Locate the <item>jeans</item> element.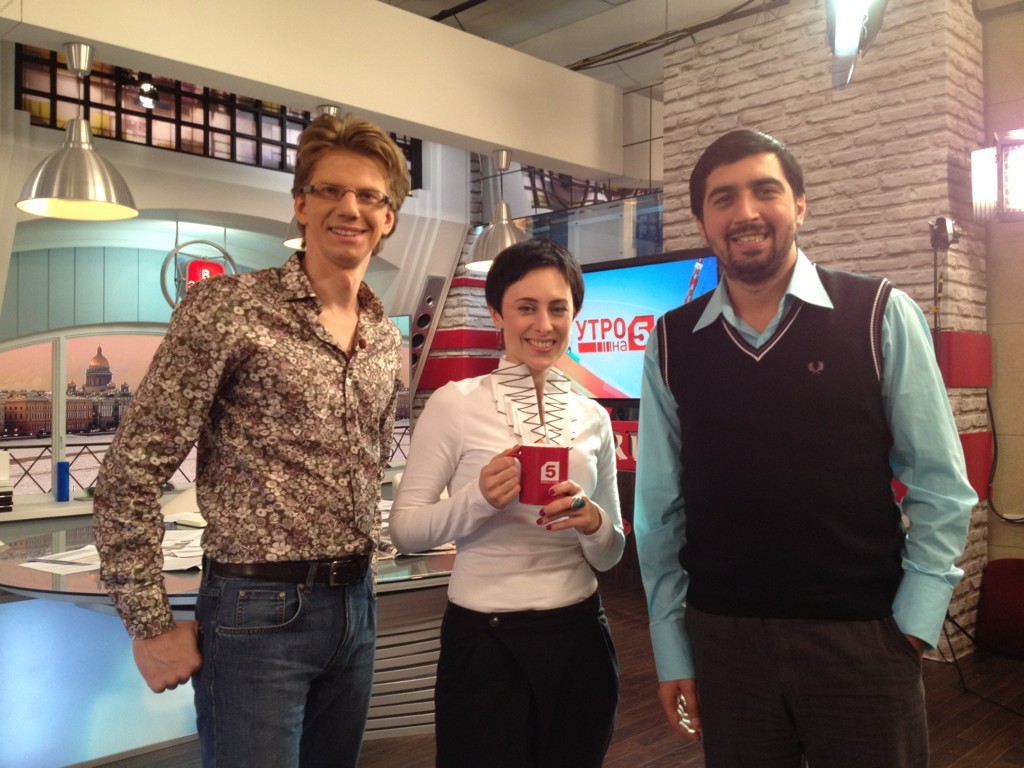
Element bbox: BBox(177, 554, 379, 766).
